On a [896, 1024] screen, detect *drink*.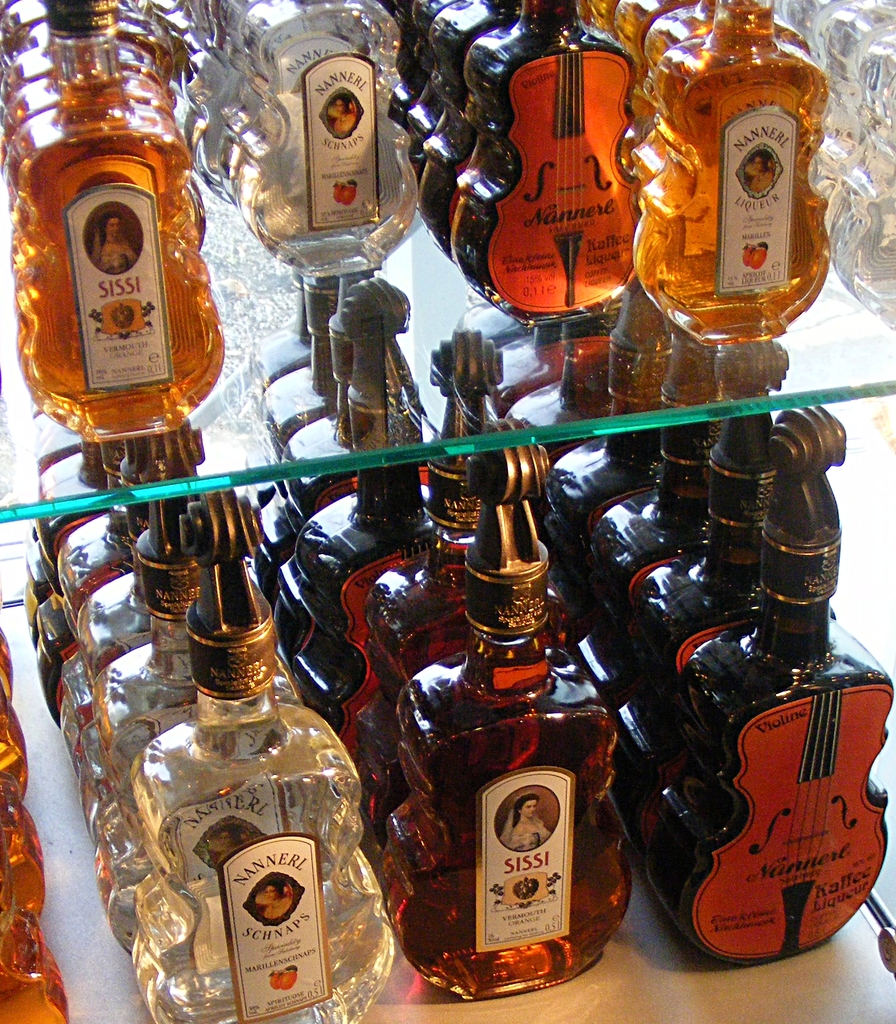
x1=0, y1=687, x2=31, y2=806.
